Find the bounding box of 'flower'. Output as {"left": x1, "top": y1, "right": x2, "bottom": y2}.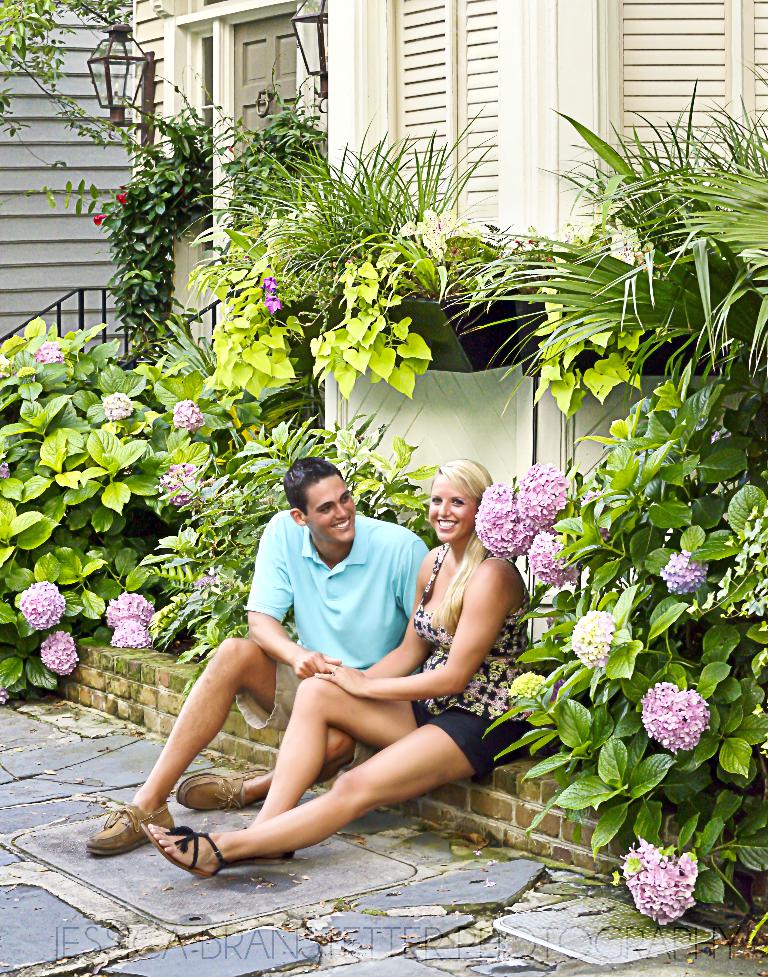
{"left": 627, "top": 843, "right": 719, "bottom": 923}.
